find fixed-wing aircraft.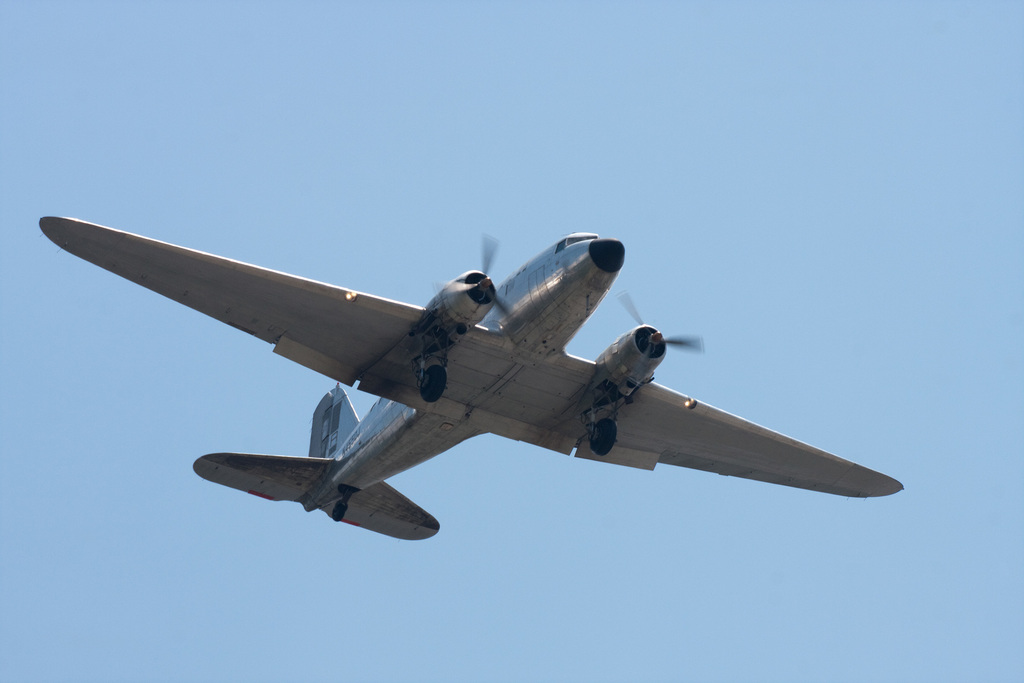
rect(40, 219, 905, 536).
